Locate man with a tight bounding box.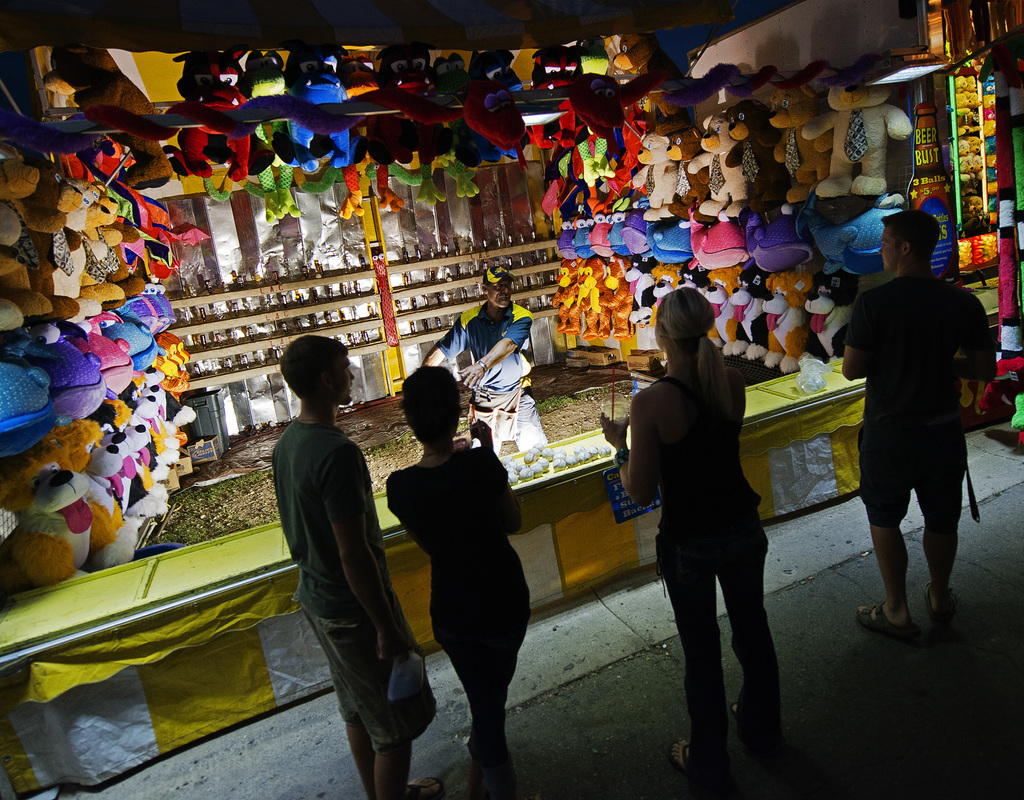
840 200 996 649.
